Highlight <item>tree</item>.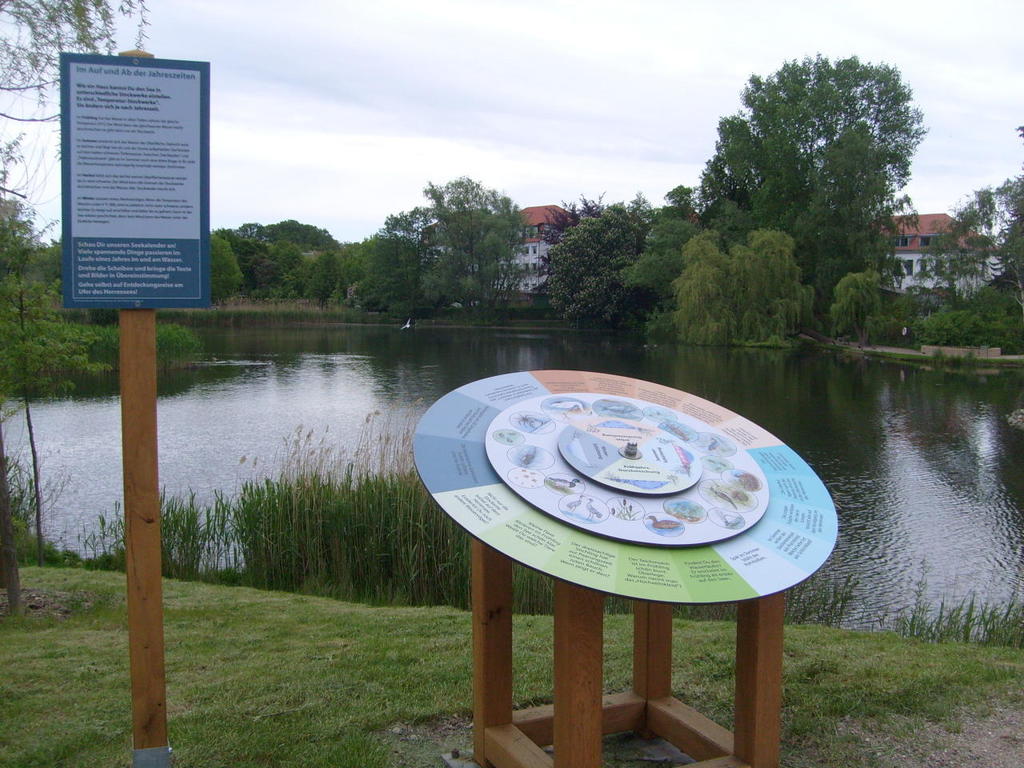
Highlighted region: <box>338,232,406,312</box>.
